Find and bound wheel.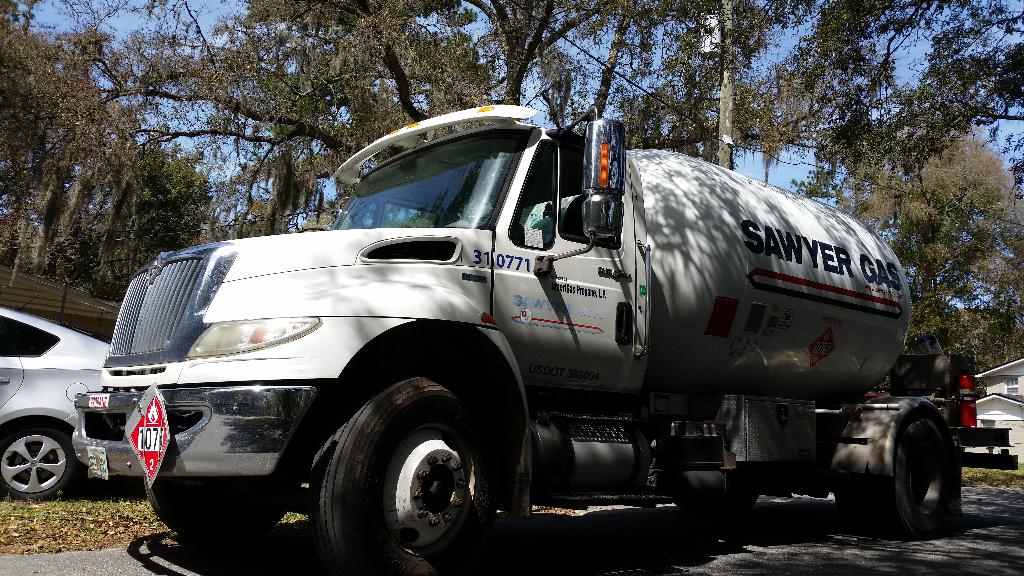
Bound: <box>836,415,954,541</box>.
